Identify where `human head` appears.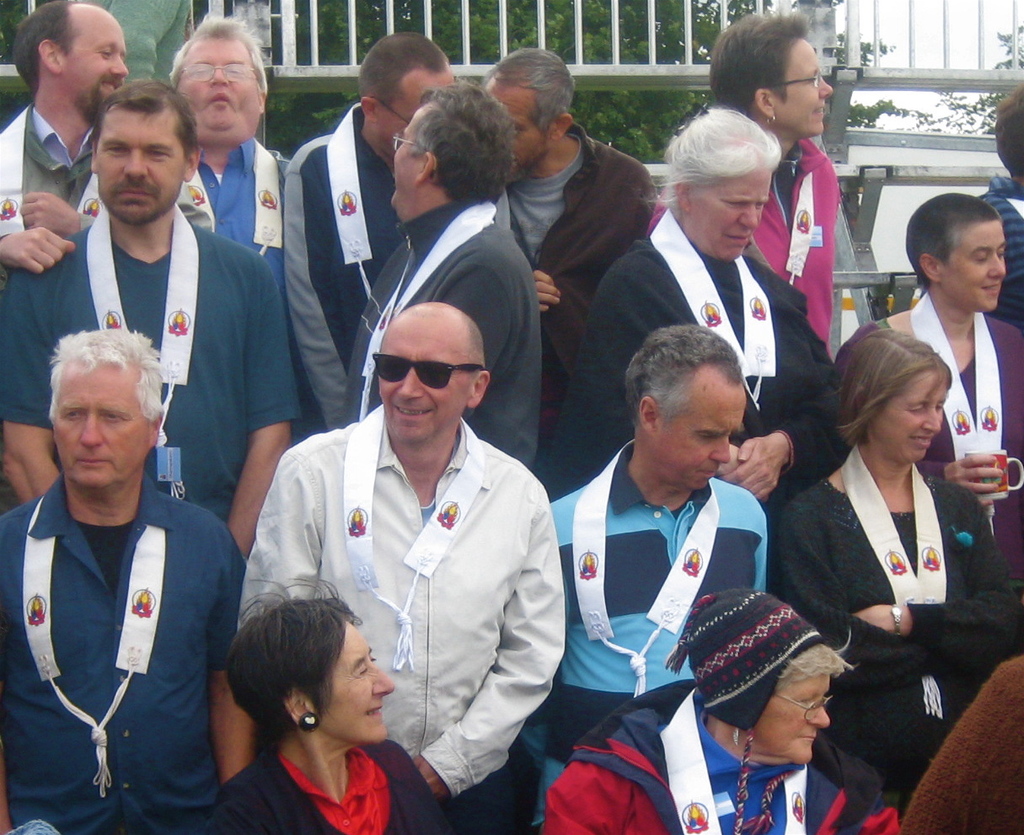
Appears at x1=845, y1=330, x2=951, y2=461.
